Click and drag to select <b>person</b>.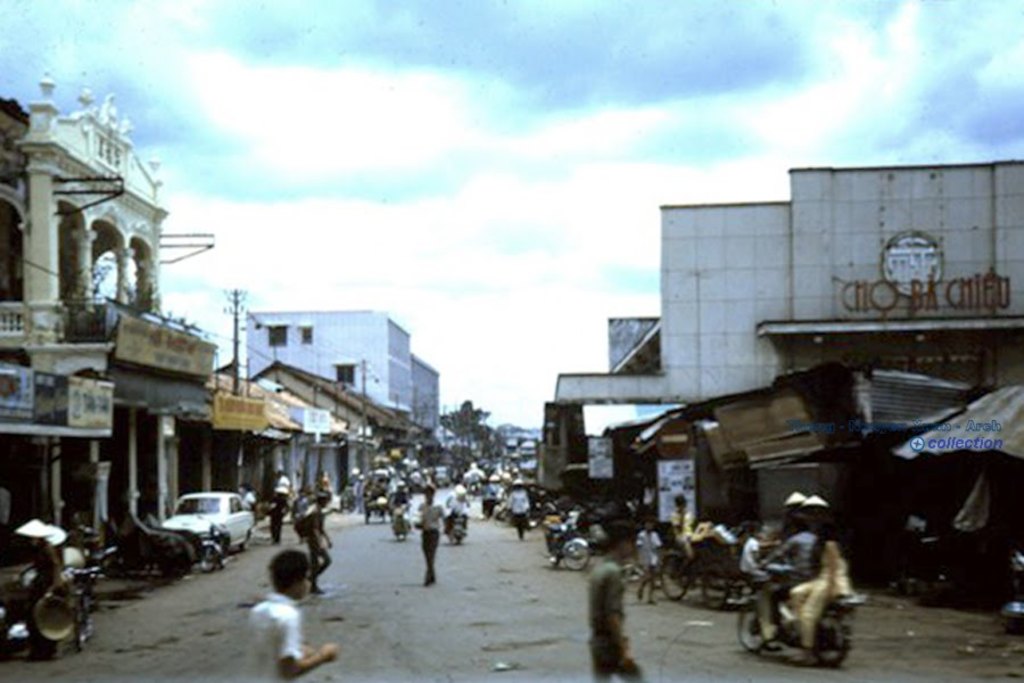
Selection: bbox=(766, 508, 823, 629).
